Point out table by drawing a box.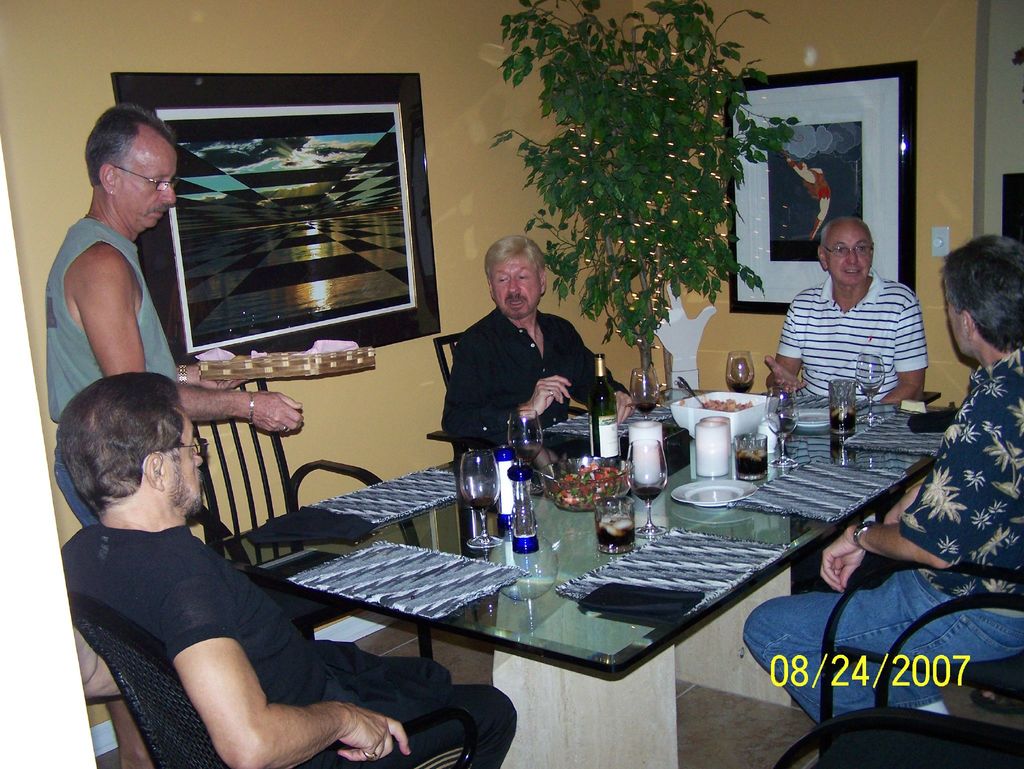
x1=140, y1=384, x2=896, y2=760.
